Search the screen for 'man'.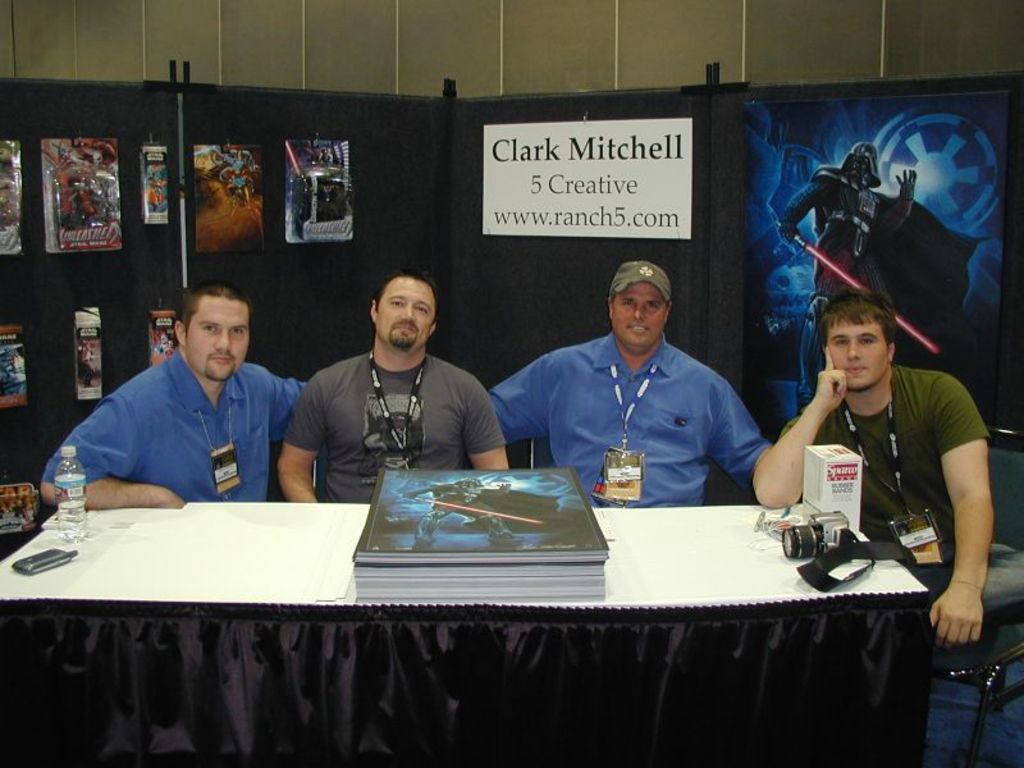
Found at box=[259, 265, 512, 500].
